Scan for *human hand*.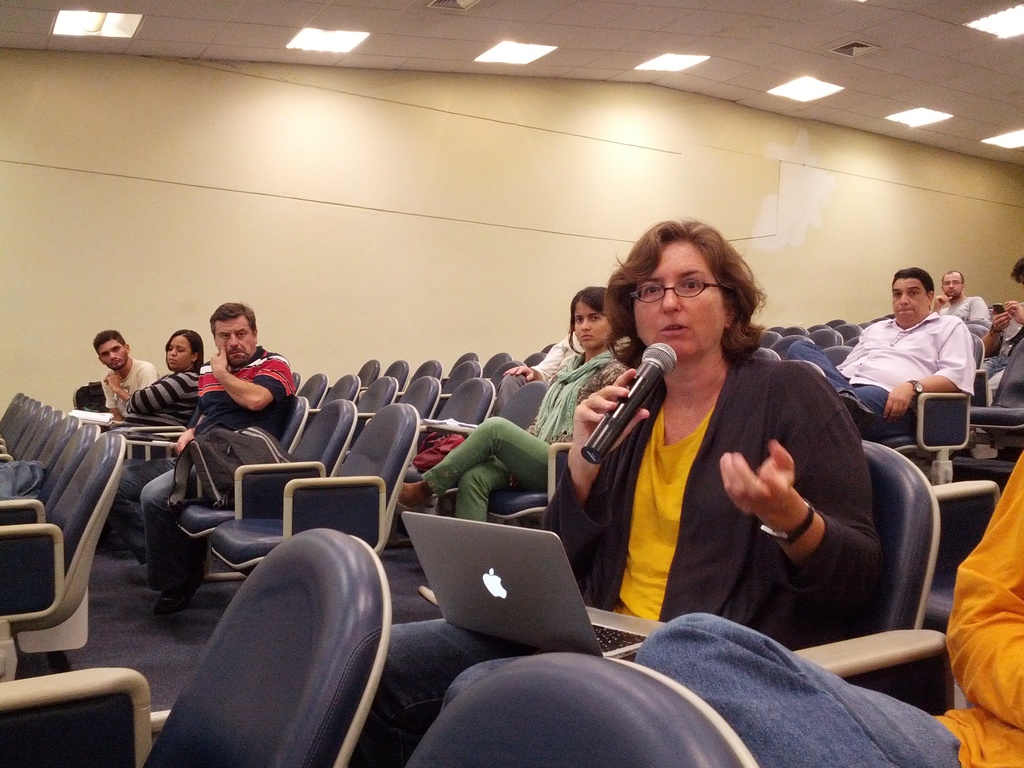
Scan result: detection(503, 364, 540, 383).
